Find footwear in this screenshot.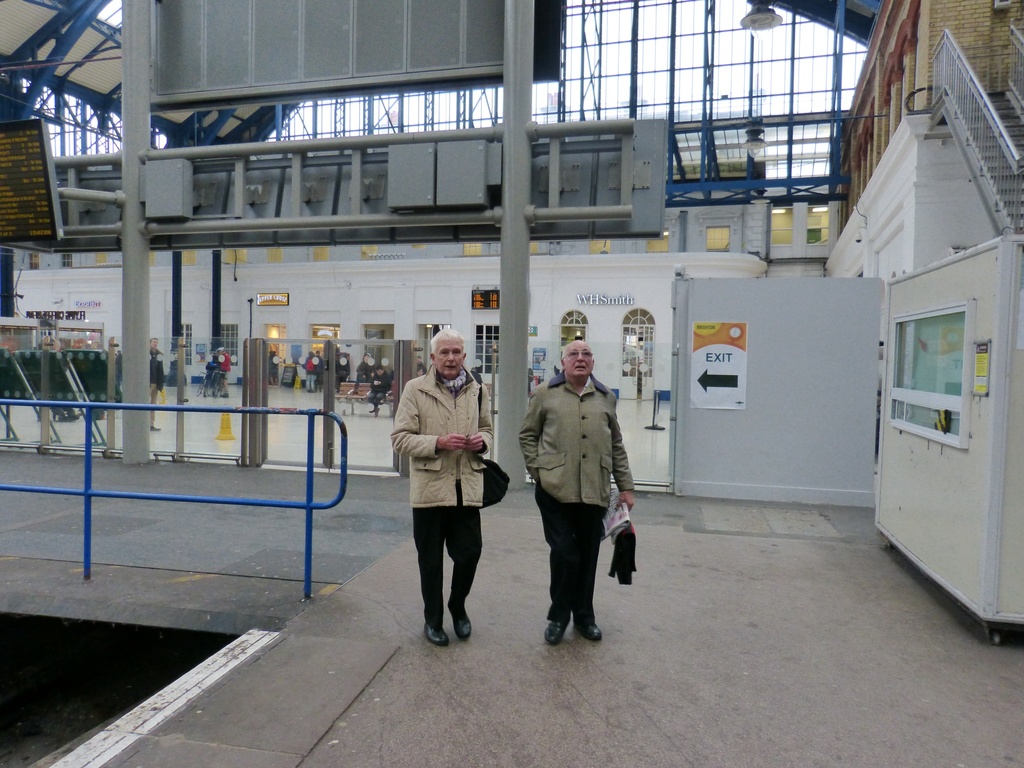
The bounding box for footwear is [x1=584, y1=630, x2=602, y2=641].
